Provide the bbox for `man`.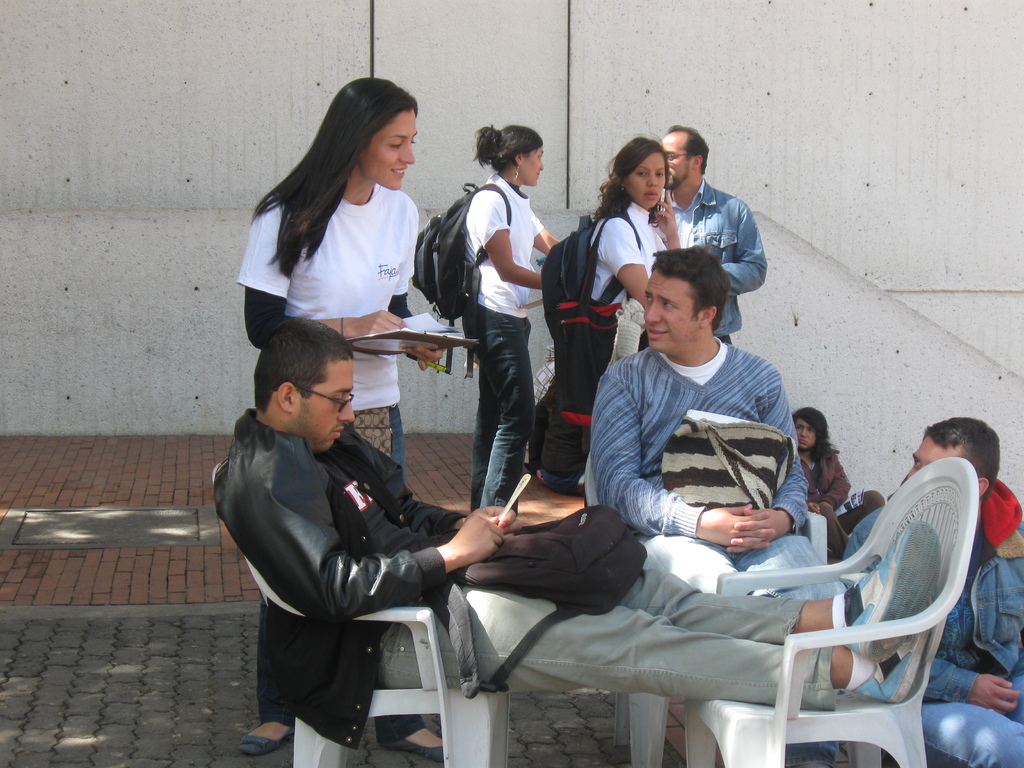
region(658, 125, 760, 342).
